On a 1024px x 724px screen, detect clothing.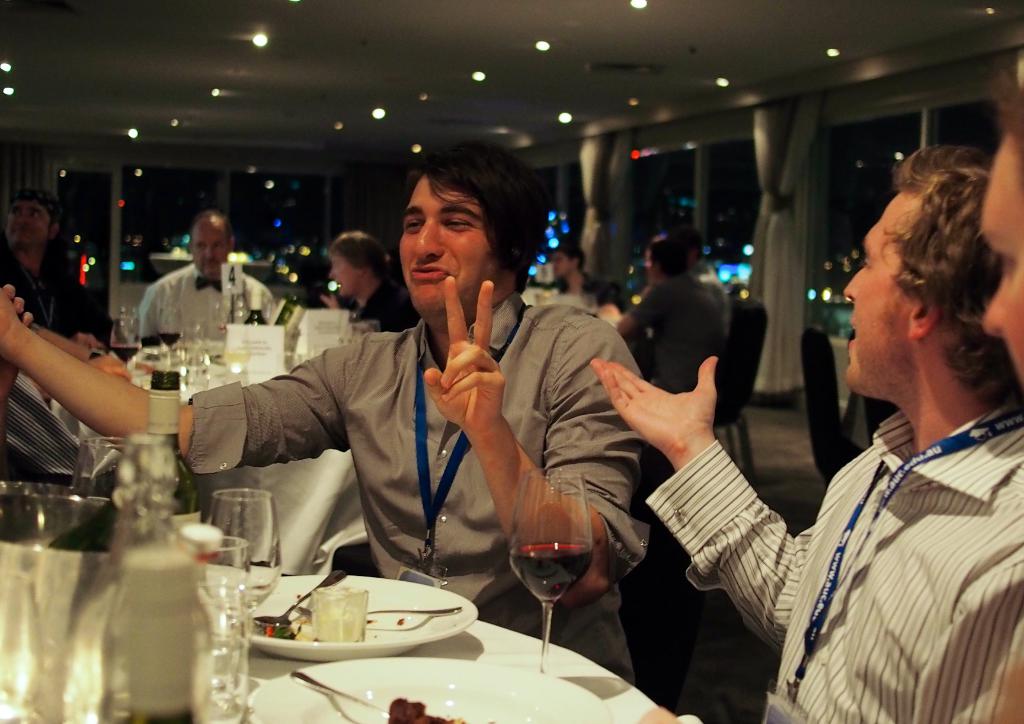
(x1=698, y1=265, x2=735, y2=299).
